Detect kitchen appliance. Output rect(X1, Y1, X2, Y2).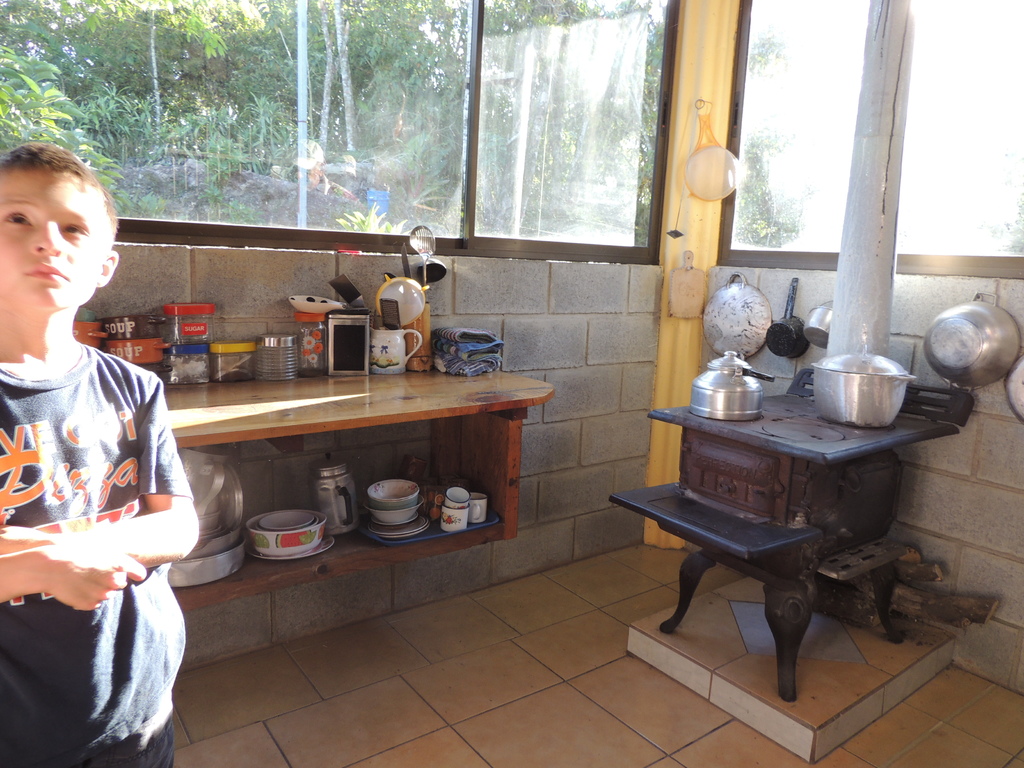
rect(68, 316, 102, 347).
